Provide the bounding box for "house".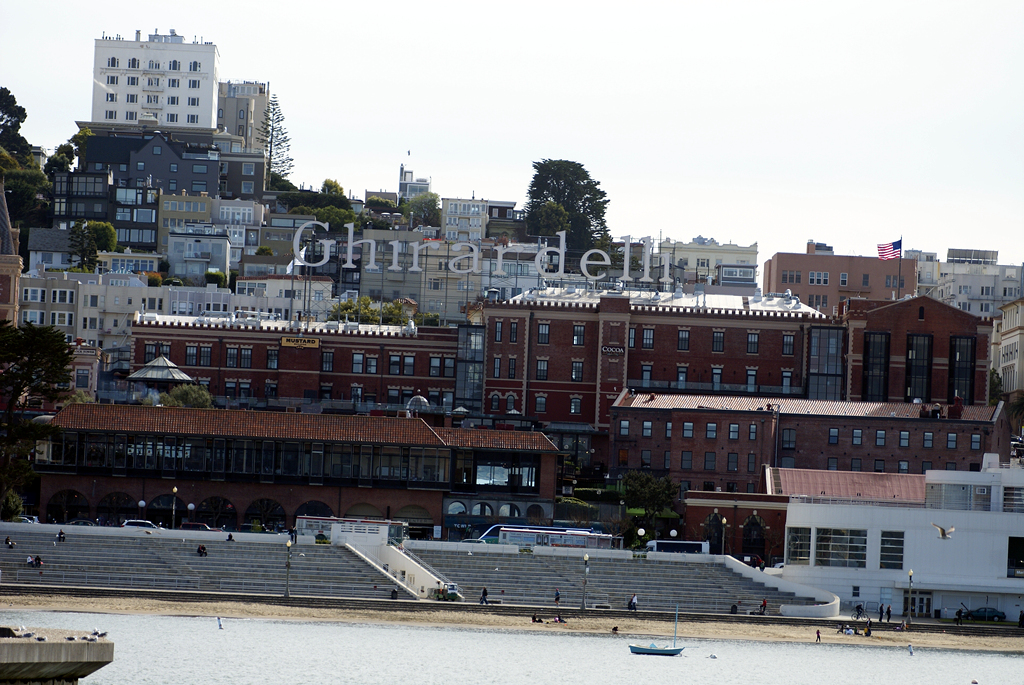
box(765, 235, 918, 321).
